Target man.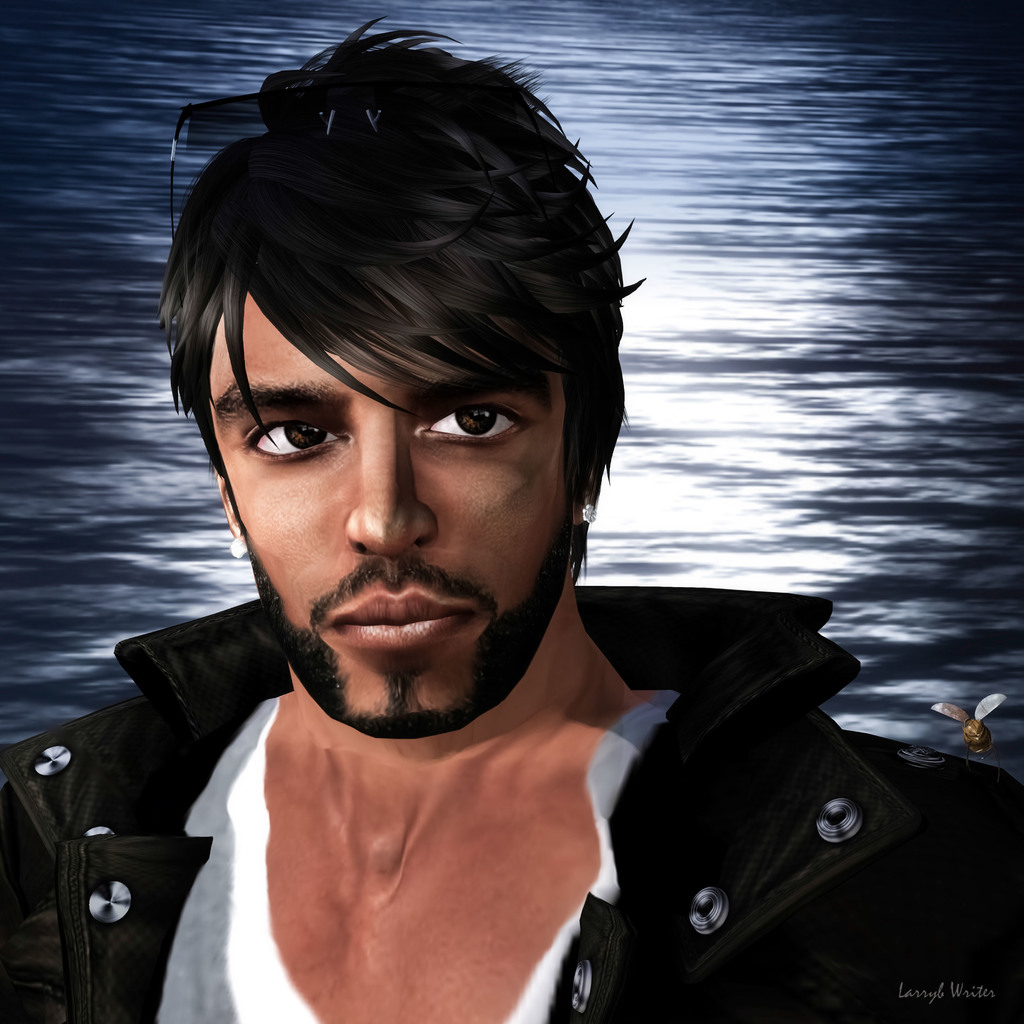
Target region: box(58, 0, 908, 1023).
